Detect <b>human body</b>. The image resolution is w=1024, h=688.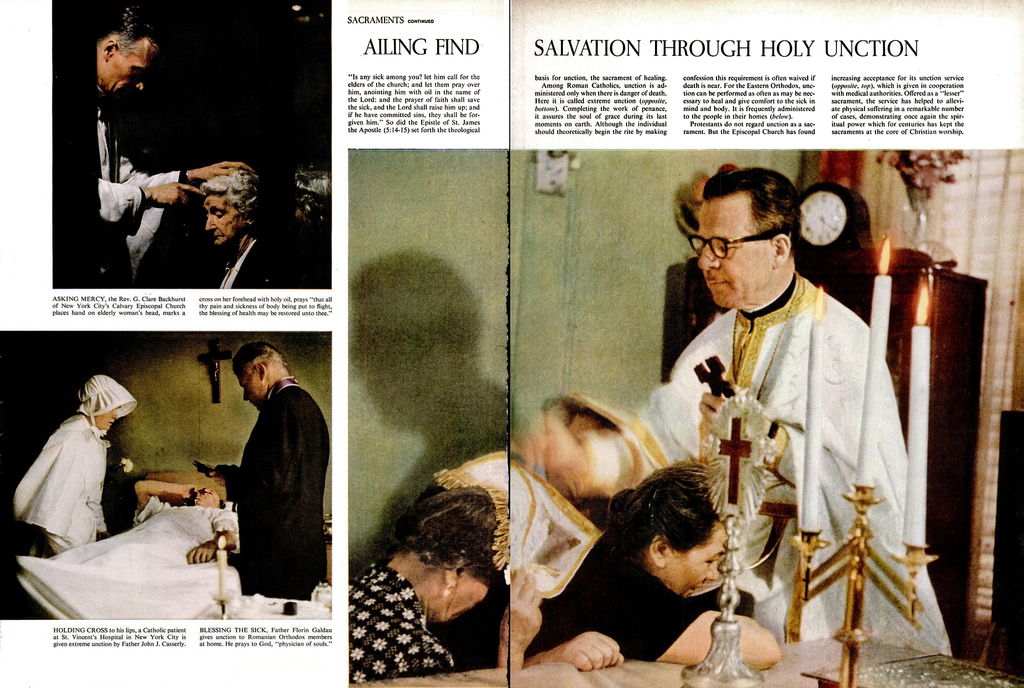
191:338:336:612.
